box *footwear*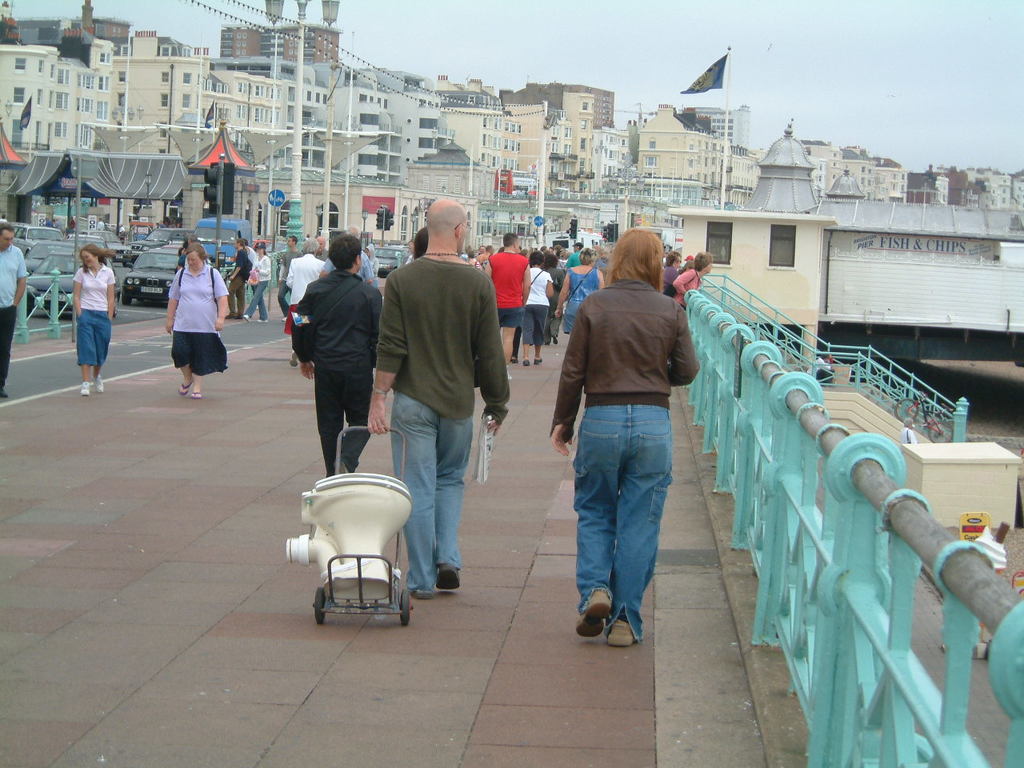
<region>282, 317, 286, 323</region>
